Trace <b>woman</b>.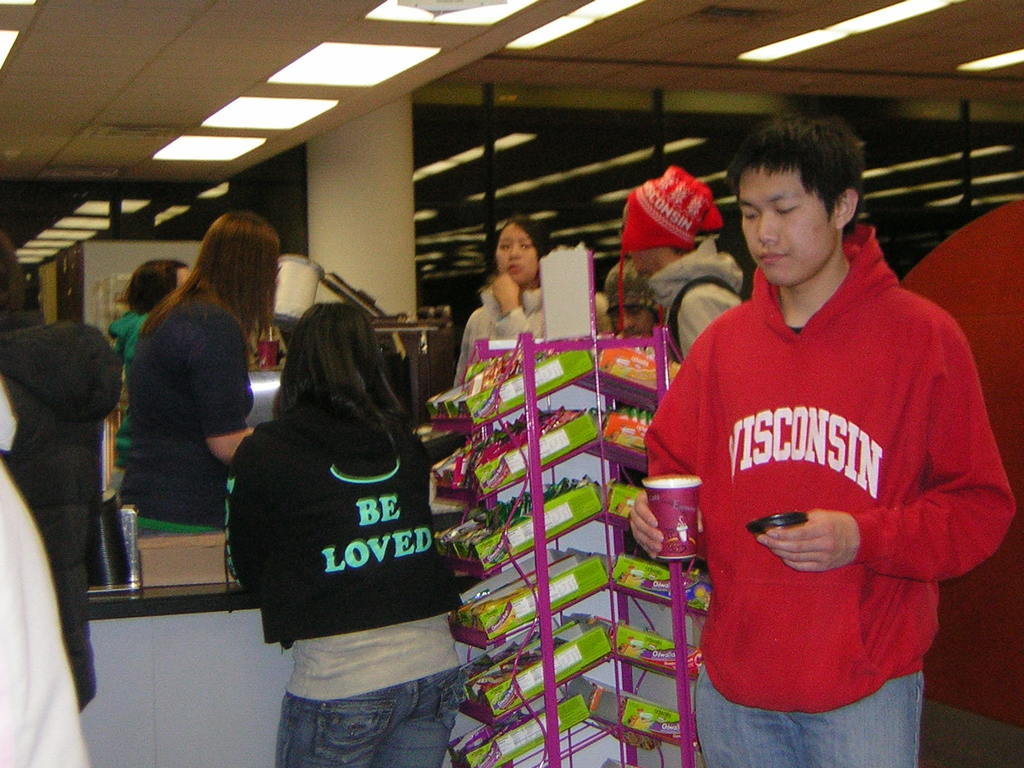
Traced to <box>452,214,563,376</box>.
